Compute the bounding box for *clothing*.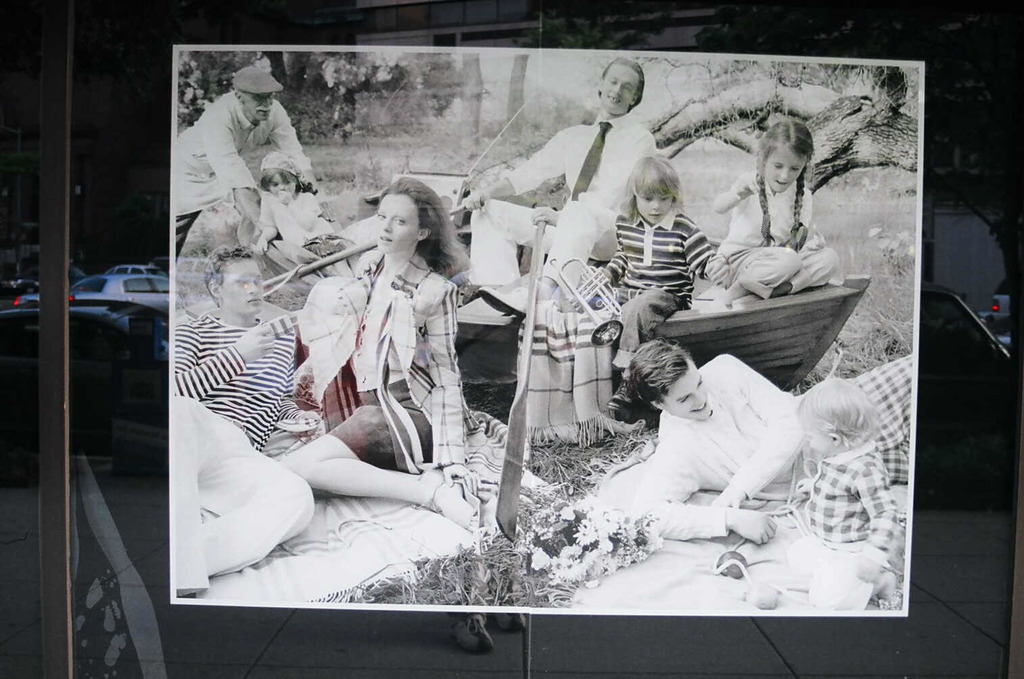
175 65 317 260.
